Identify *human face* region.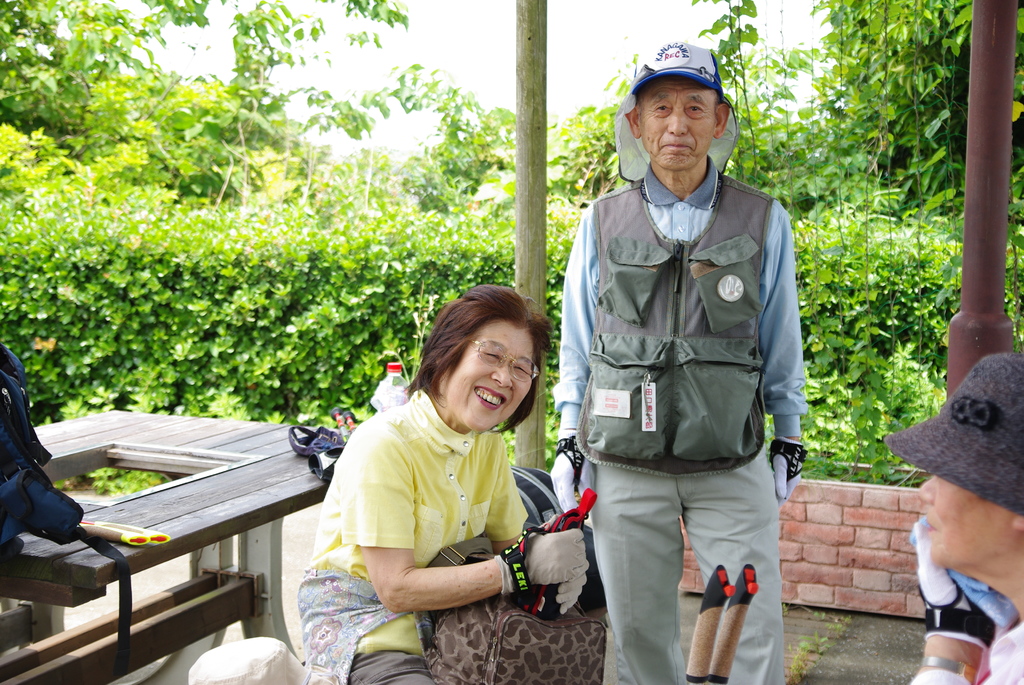
Region: (640,75,714,169).
